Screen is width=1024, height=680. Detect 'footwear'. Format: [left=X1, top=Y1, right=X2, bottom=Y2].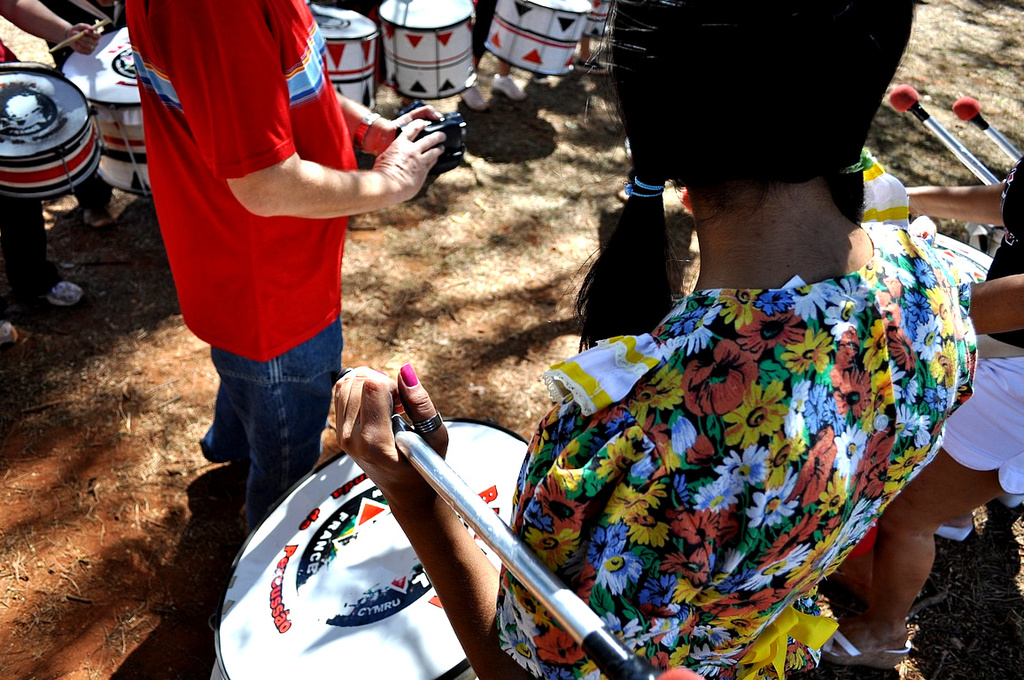
[left=818, top=613, right=912, bottom=669].
